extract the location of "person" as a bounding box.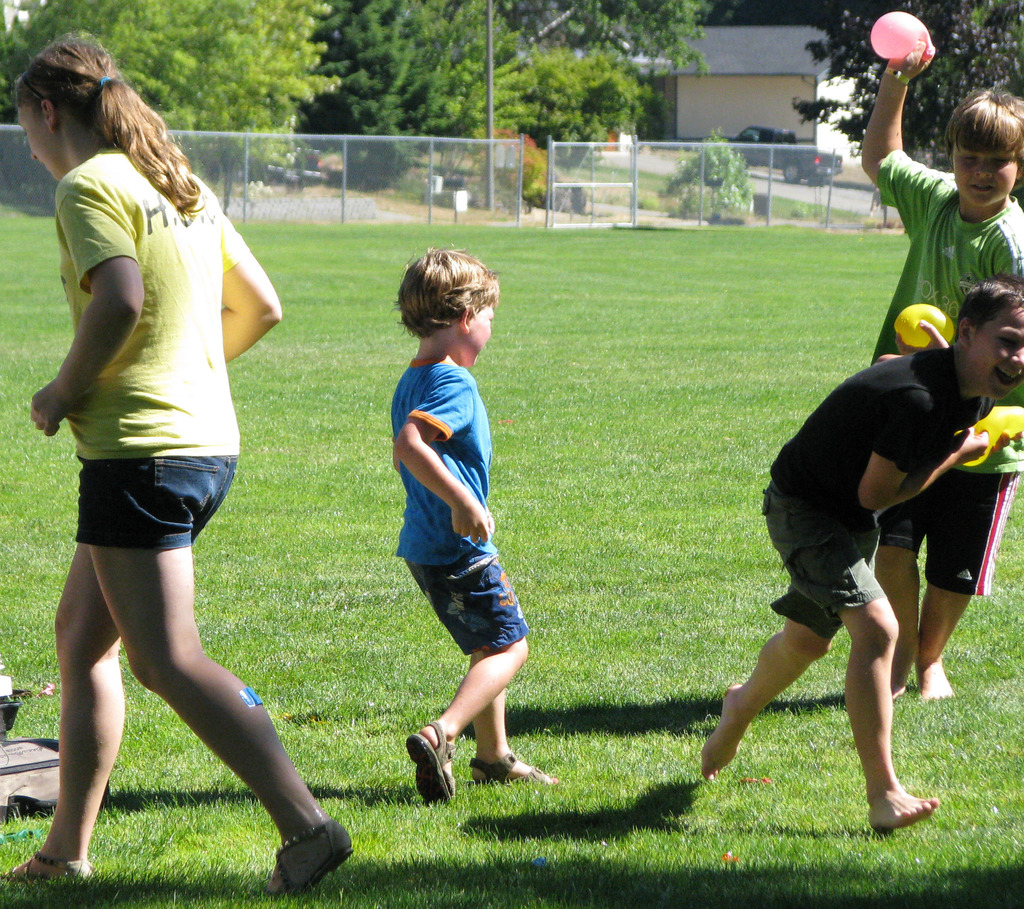
856, 38, 1023, 710.
